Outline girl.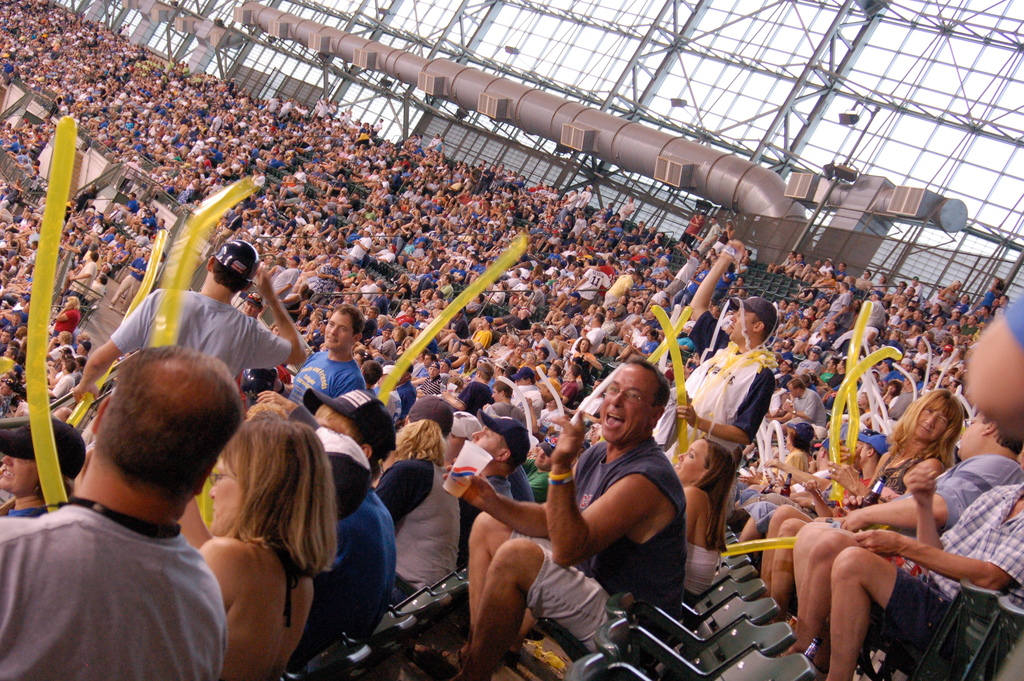
Outline: [x1=399, y1=199, x2=408, y2=215].
